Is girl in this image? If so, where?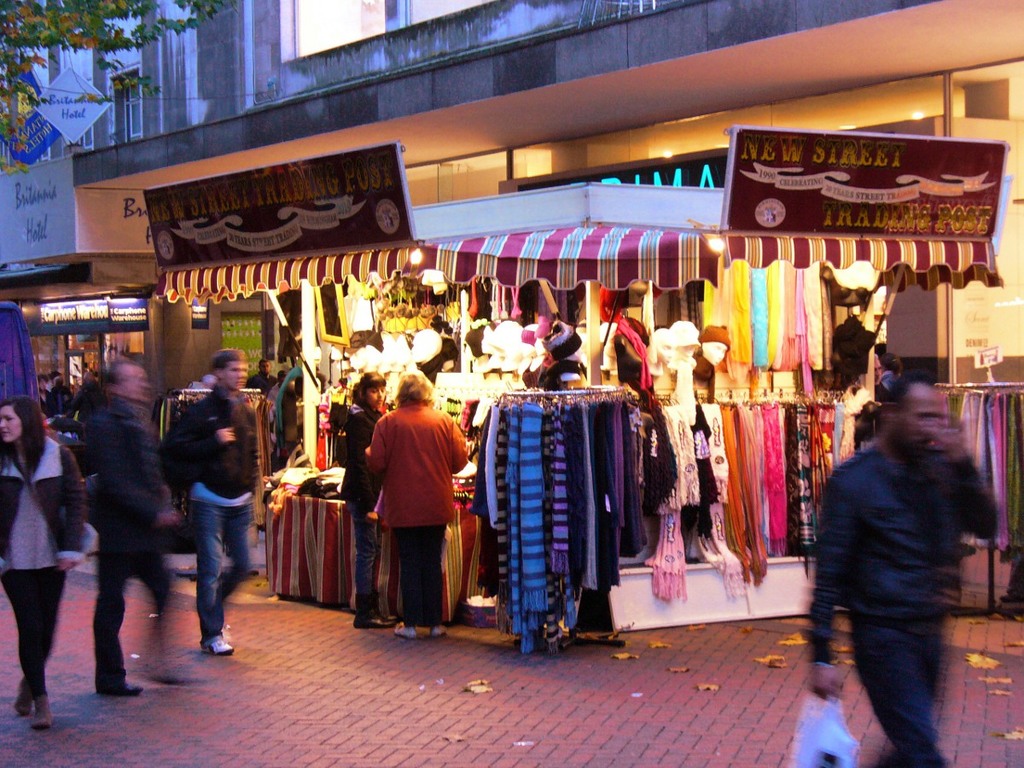
Yes, at <box>0,391,87,725</box>.
